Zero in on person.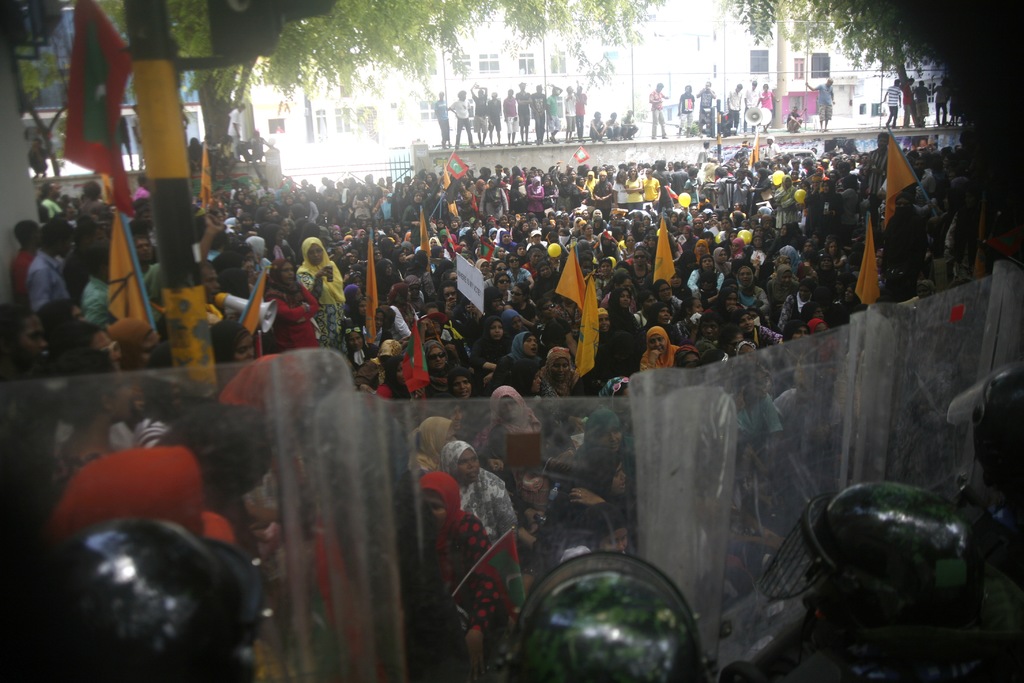
Zeroed in: 610,115,621,140.
